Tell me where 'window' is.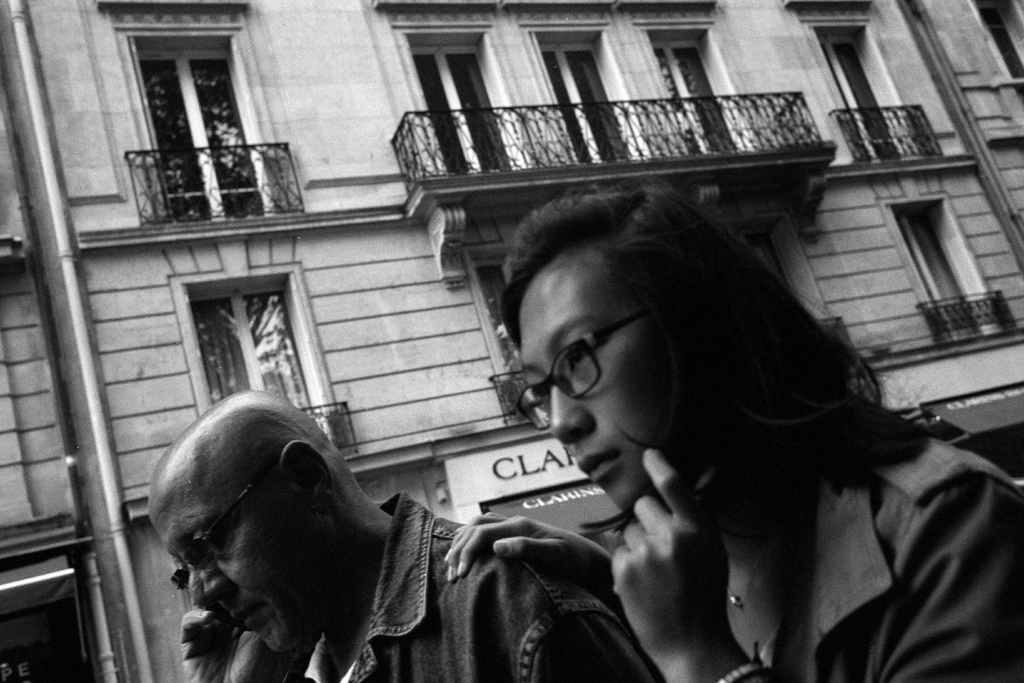
'window' is at bbox(616, 0, 764, 155).
